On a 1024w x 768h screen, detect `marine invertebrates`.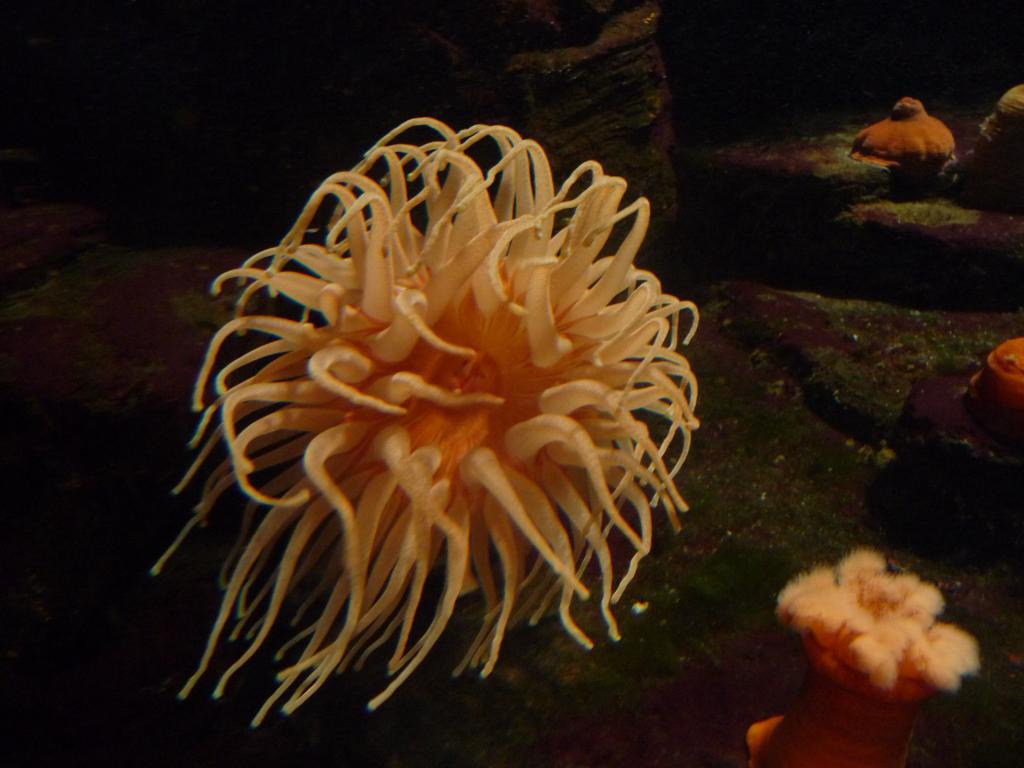
pyautogui.locateOnScreen(835, 79, 959, 190).
